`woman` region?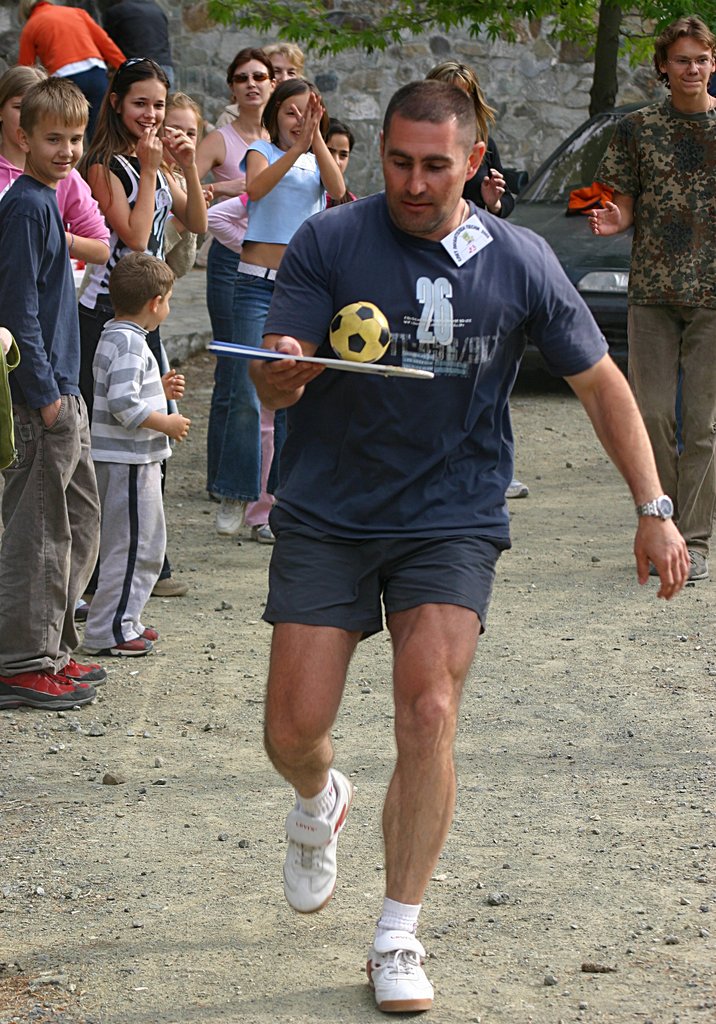
select_region(427, 58, 512, 218)
